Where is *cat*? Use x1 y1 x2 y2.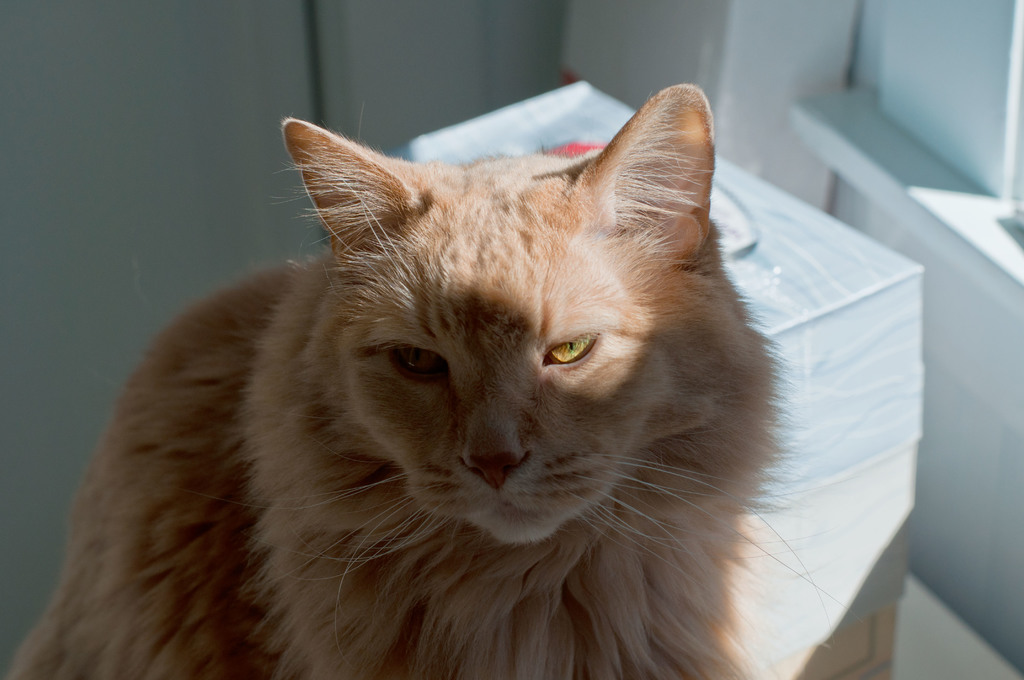
0 79 871 679.
